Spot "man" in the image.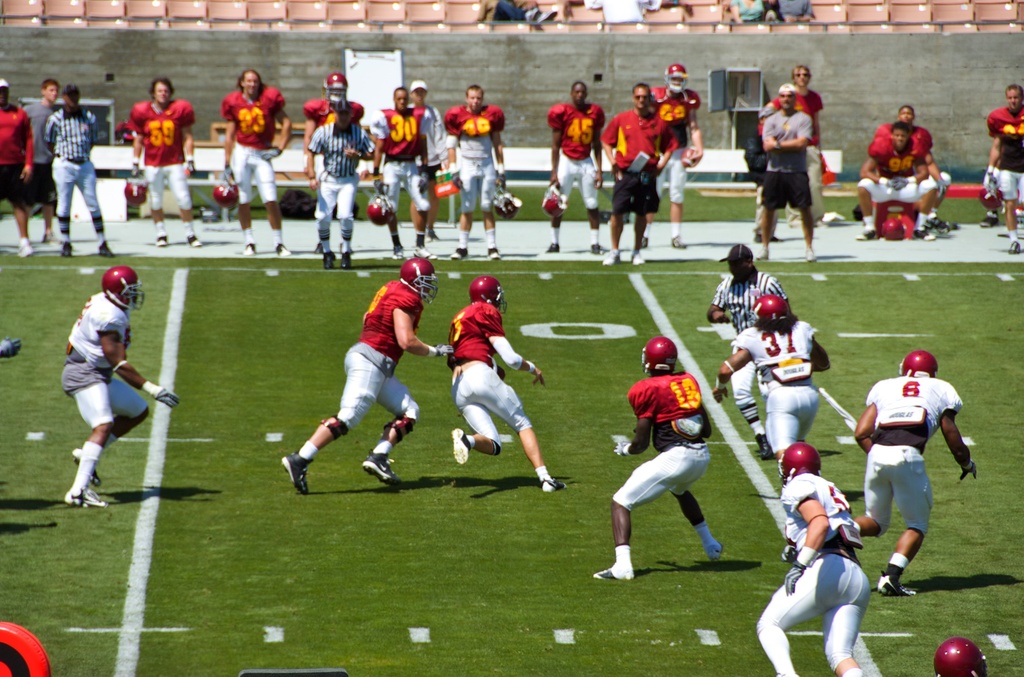
"man" found at 125,78,202,246.
